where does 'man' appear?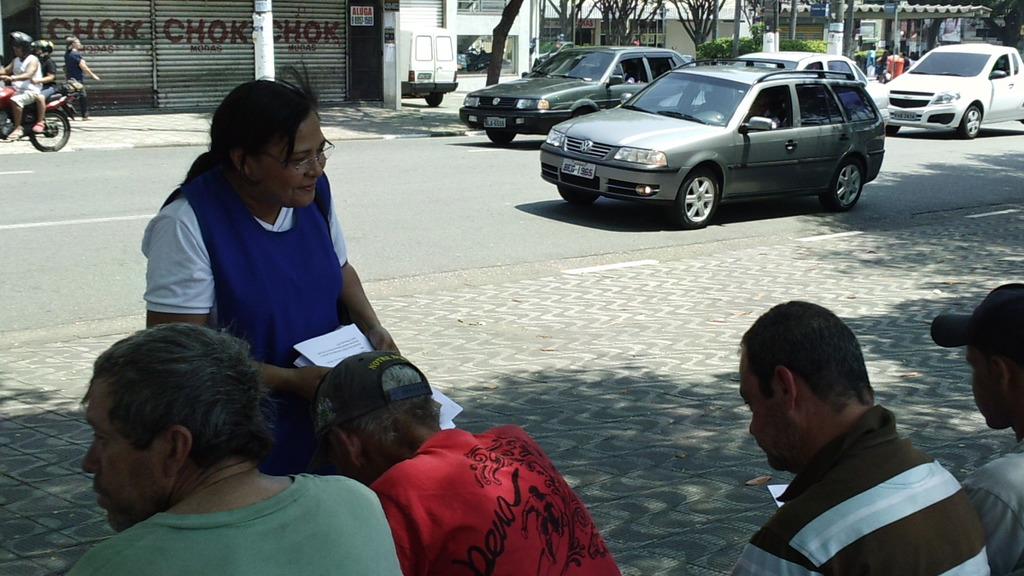
Appears at (0,28,43,146).
